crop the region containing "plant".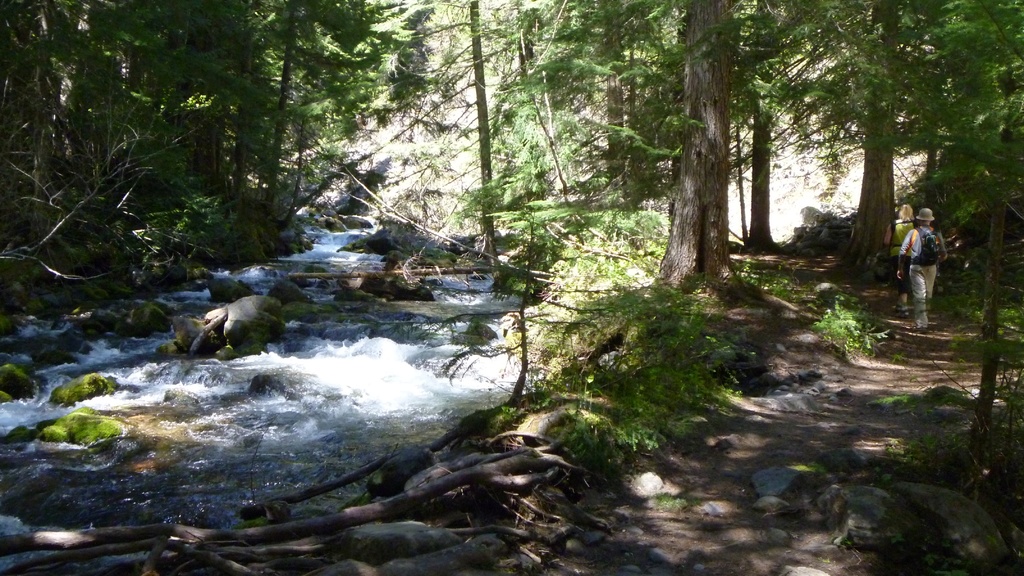
Crop region: BBox(0, 0, 426, 321).
